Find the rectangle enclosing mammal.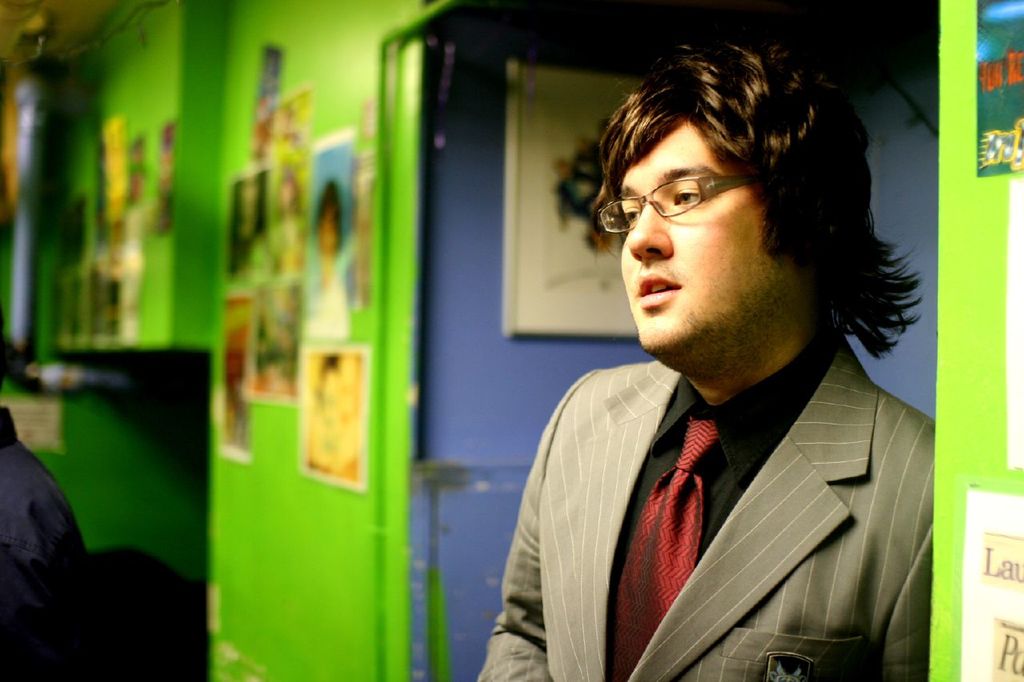
pyautogui.locateOnScreen(0, 398, 93, 583).
